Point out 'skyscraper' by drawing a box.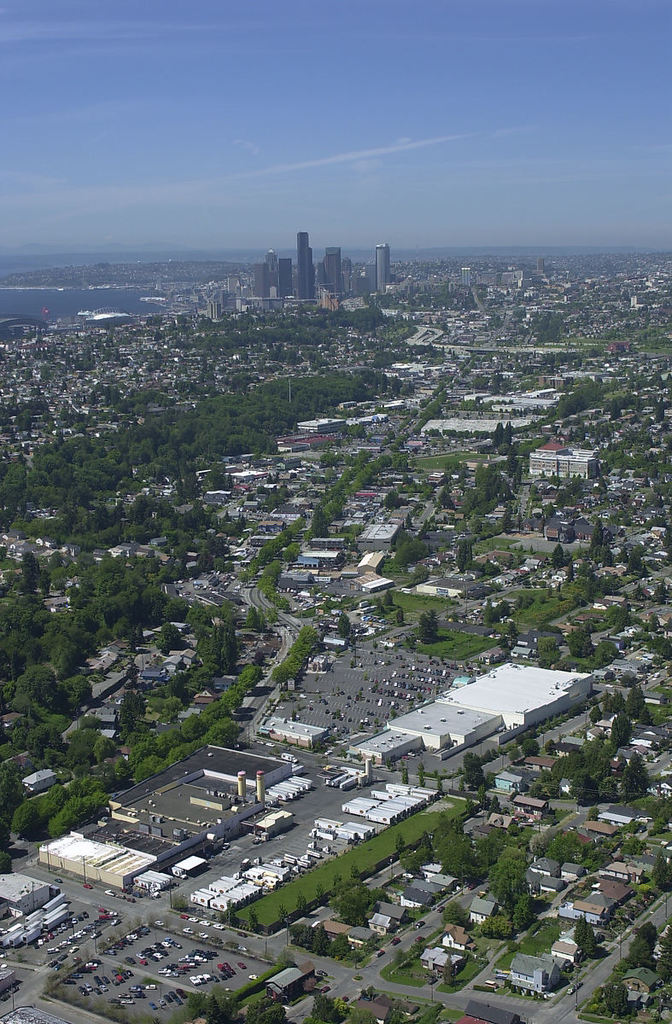
box=[371, 236, 394, 295].
